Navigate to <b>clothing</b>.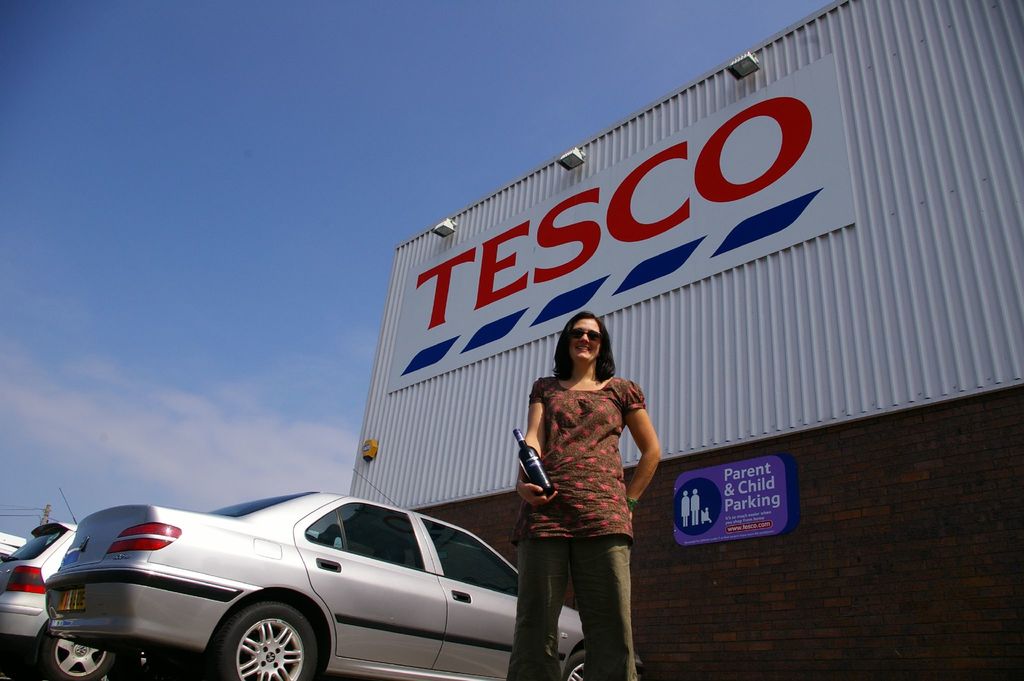
Navigation target: {"x1": 515, "y1": 350, "x2": 656, "y2": 633}.
